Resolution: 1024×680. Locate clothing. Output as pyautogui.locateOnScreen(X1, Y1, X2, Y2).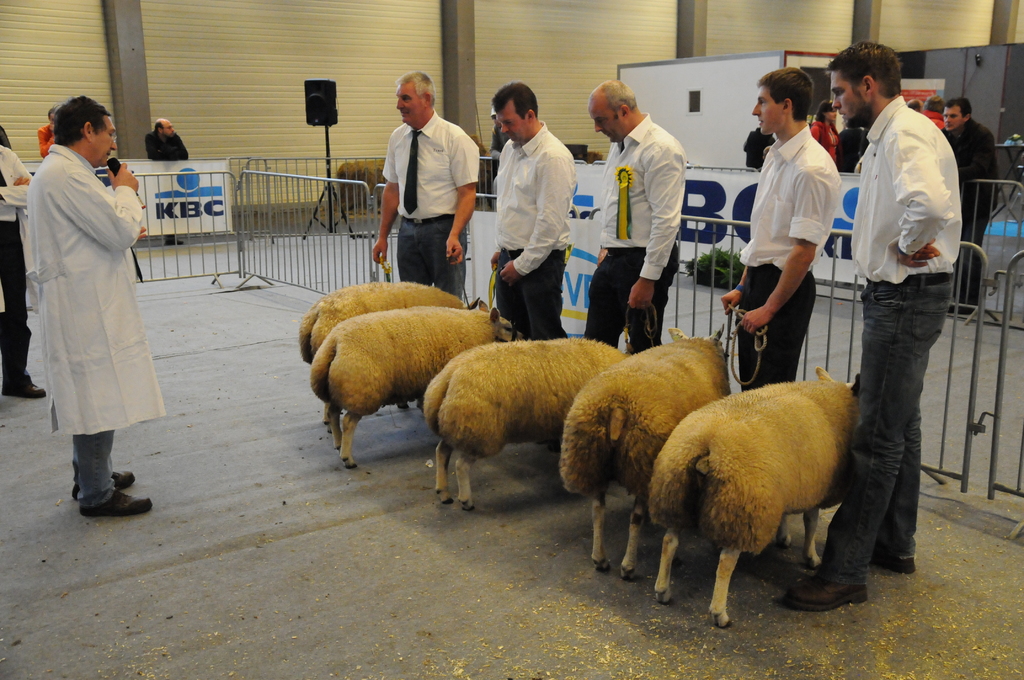
pyautogui.locateOnScreen(21, 111, 160, 457).
